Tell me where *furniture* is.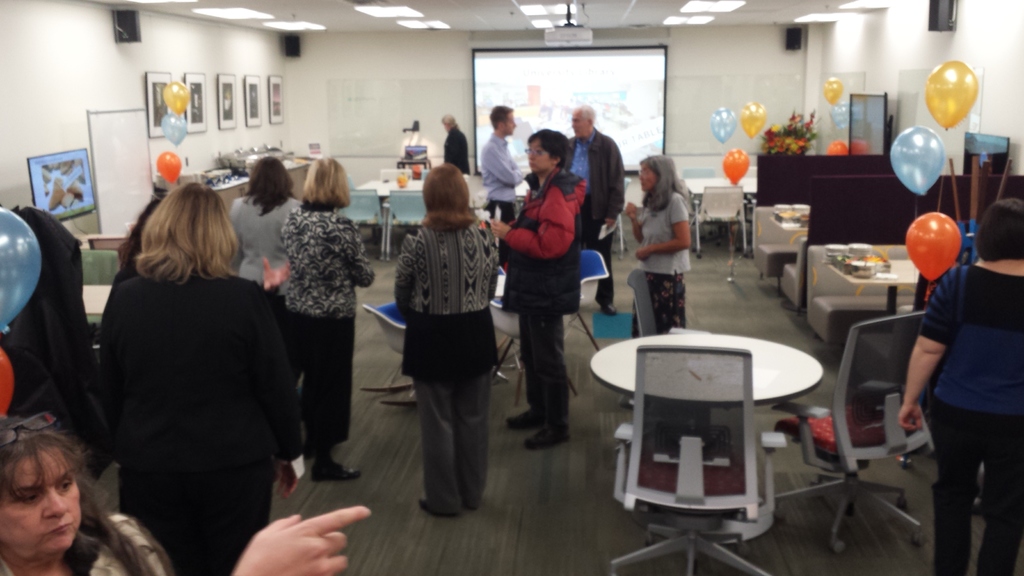
*furniture* is at {"x1": 778, "y1": 241, "x2": 808, "y2": 317}.
